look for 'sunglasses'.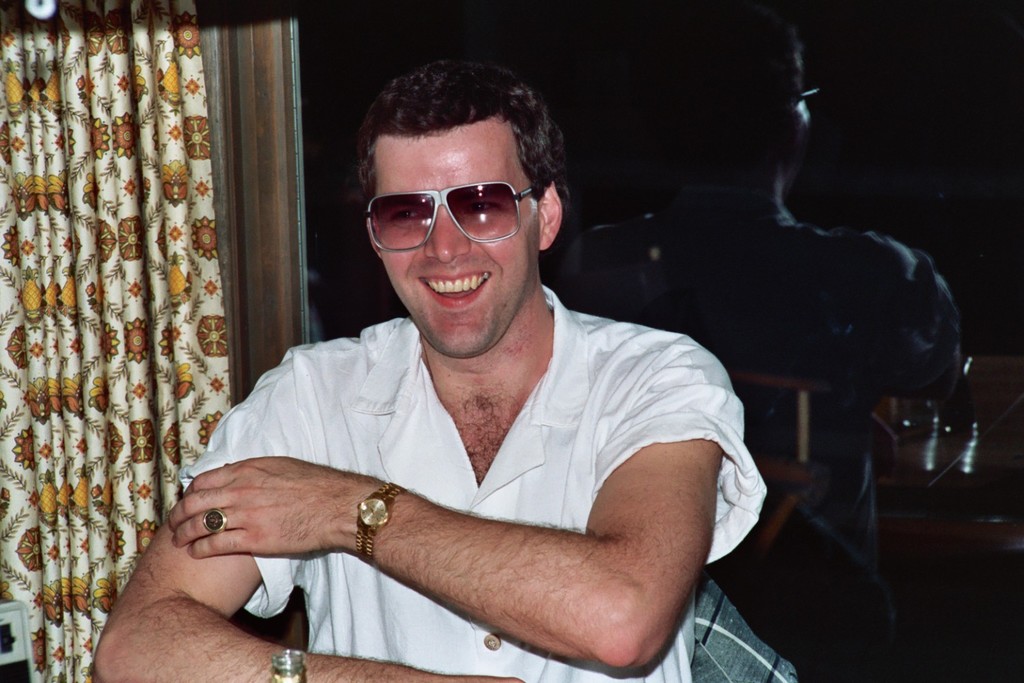
Found: BBox(369, 178, 535, 253).
